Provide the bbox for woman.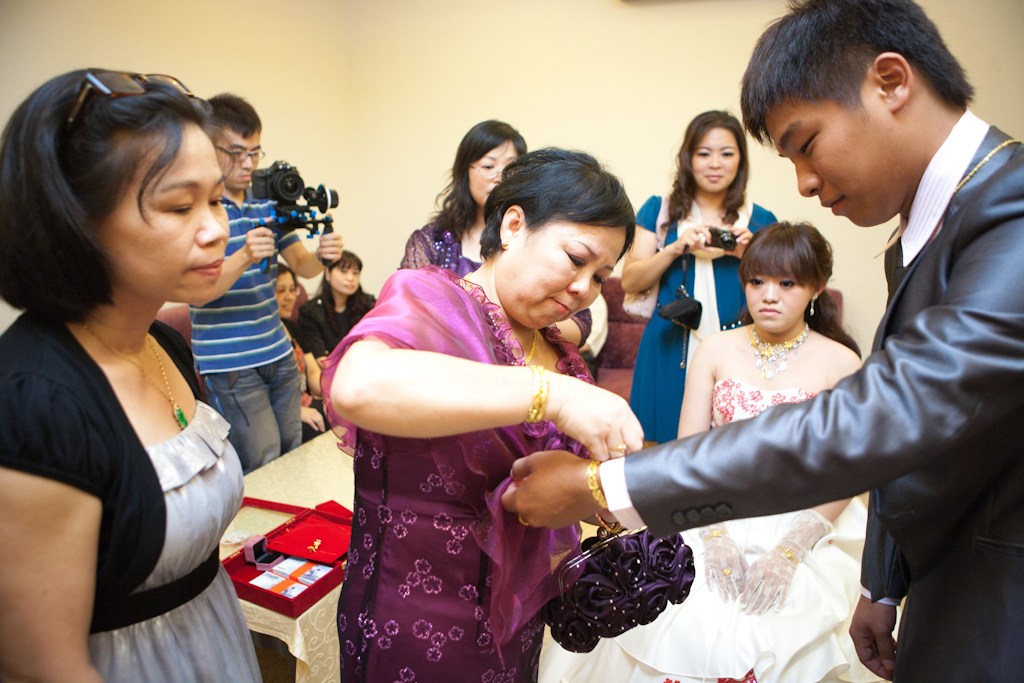
x1=0, y1=52, x2=265, y2=677.
